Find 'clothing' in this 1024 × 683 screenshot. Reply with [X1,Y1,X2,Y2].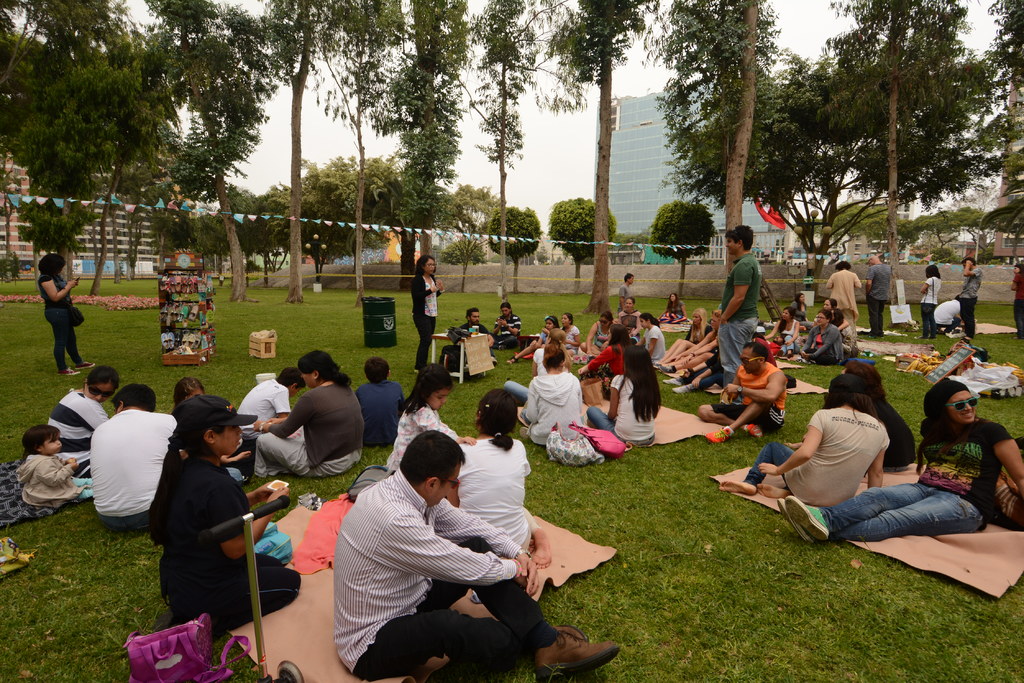
[619,279,636,309].
